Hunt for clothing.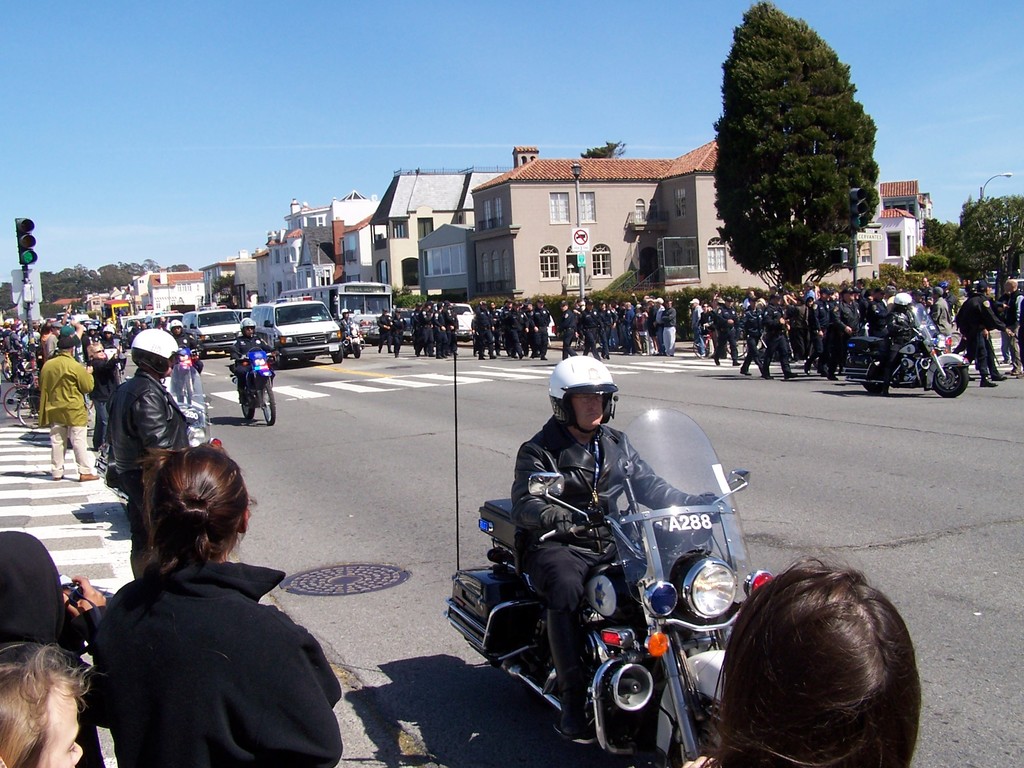
Hunted down at bbox=(99, 368, 188, 556).
